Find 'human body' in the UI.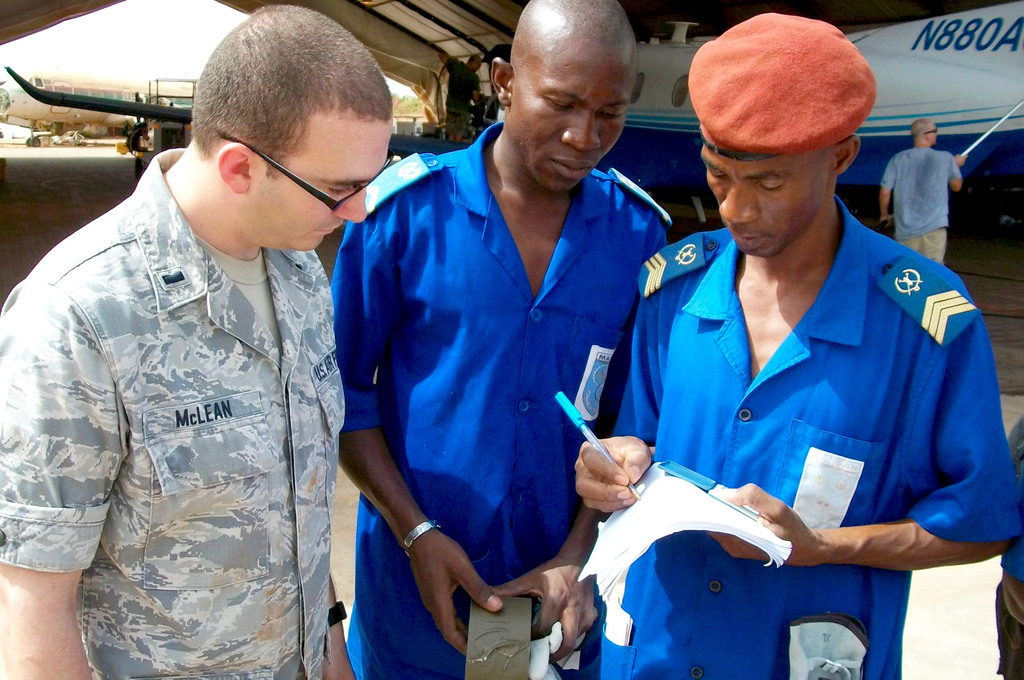
UI element at BBox(873, 119, 964, 269).
